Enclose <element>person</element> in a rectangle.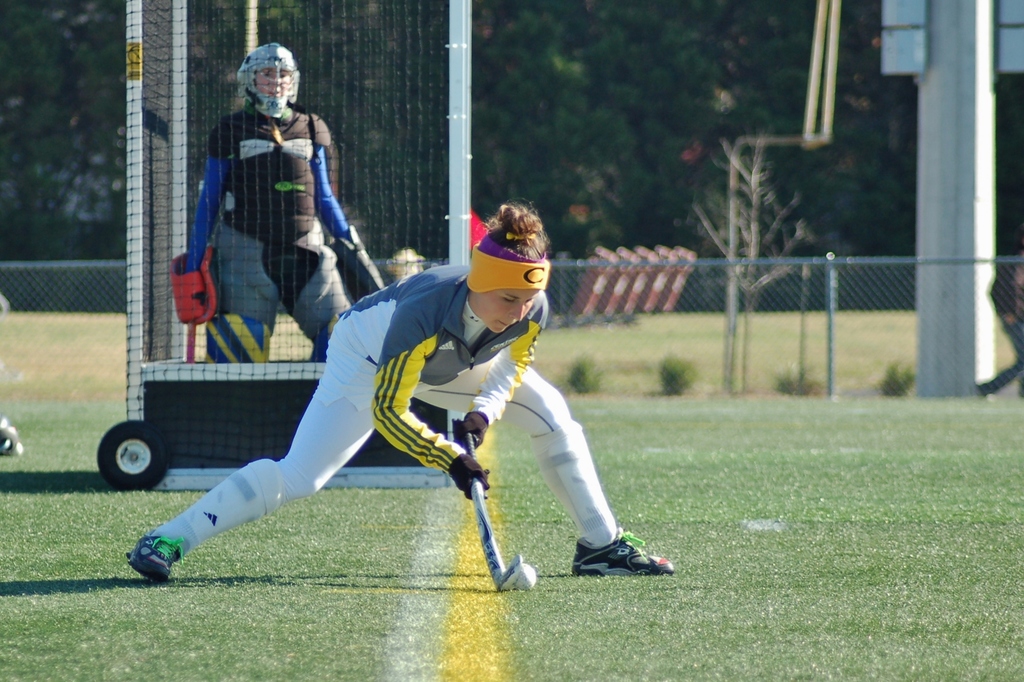
pyautogui.locateOnScreen(189, 54, 355, 379).
